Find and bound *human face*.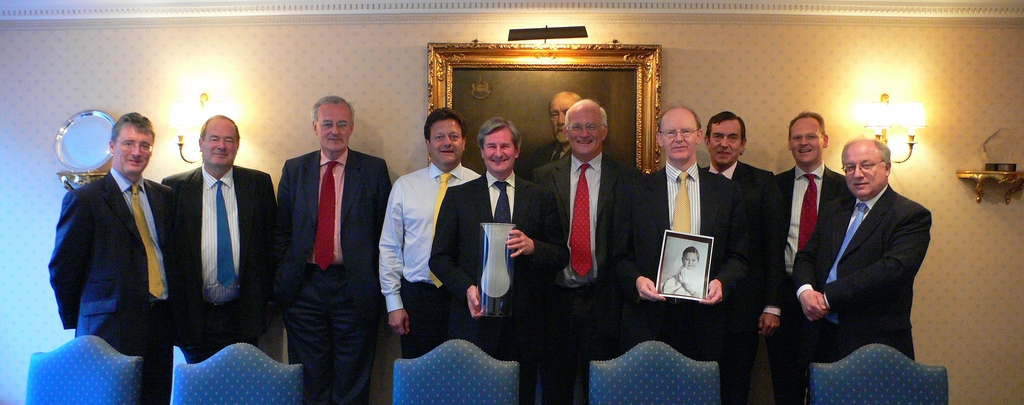
Bound: bbox(550, 97, 578, 145).
